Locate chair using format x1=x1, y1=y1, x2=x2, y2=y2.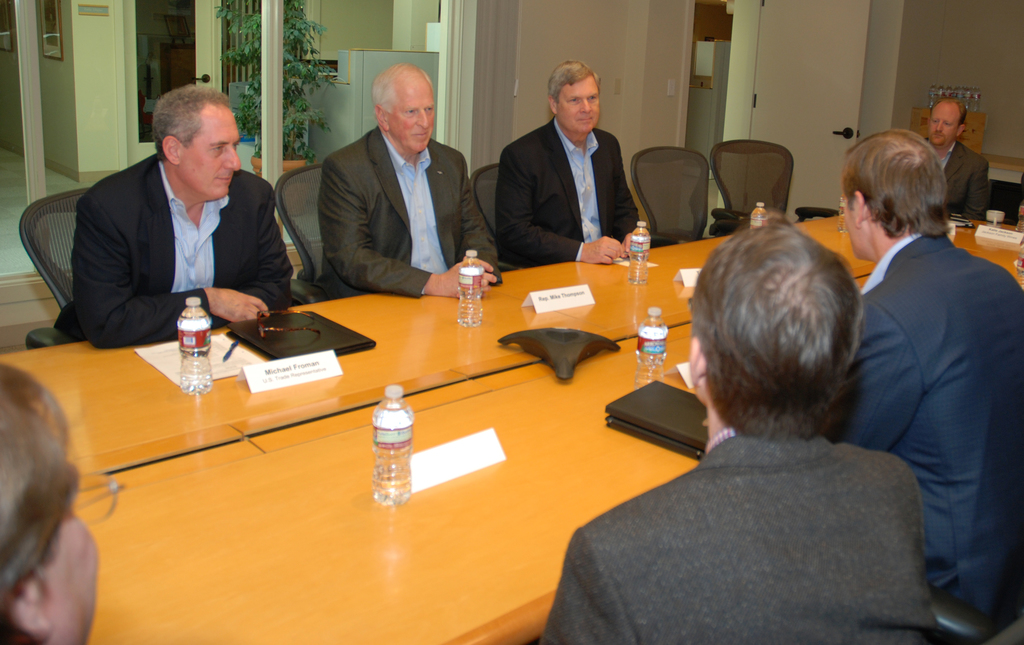
x1=468, y1=163, x2=529, y2=275.
